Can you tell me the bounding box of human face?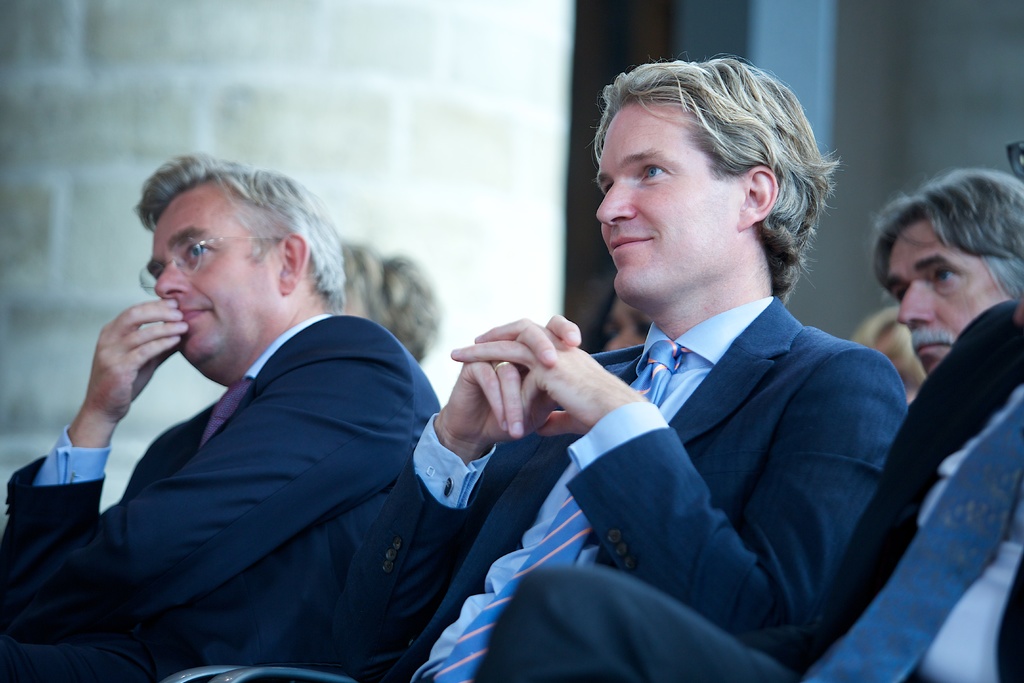
{"left": 595, "top": 101, "right": 744, "bottom": 309}.
